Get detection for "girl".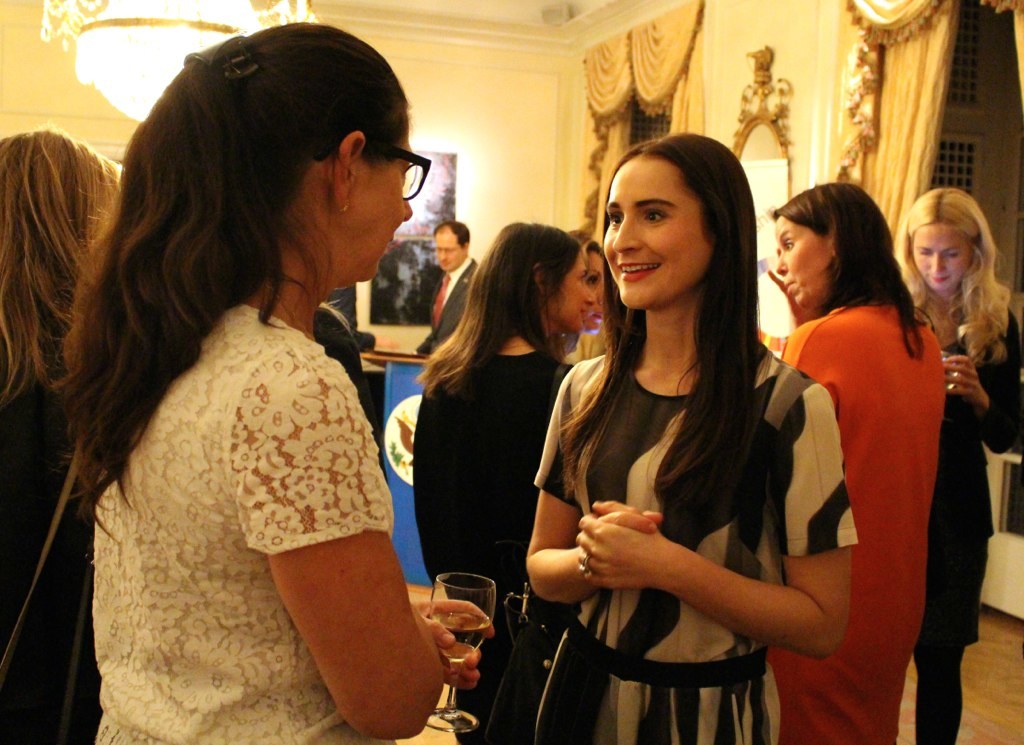
Detection: (x1=525, y1=130, x2=869, y2=744).
